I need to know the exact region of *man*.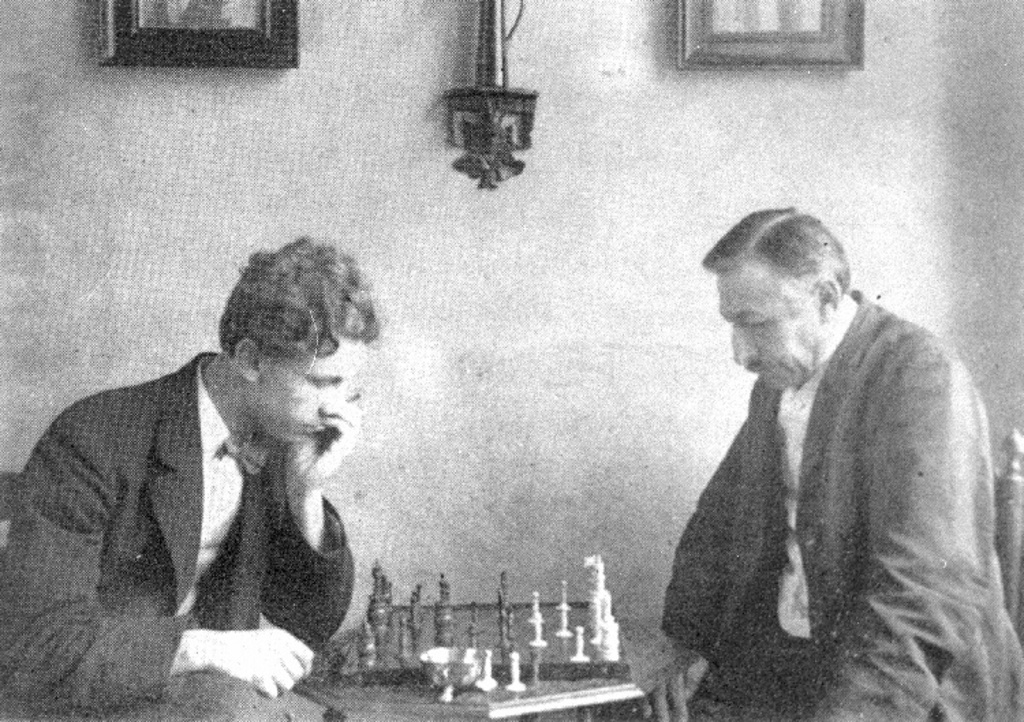
Region: rect(0, 225, 384, 721).
